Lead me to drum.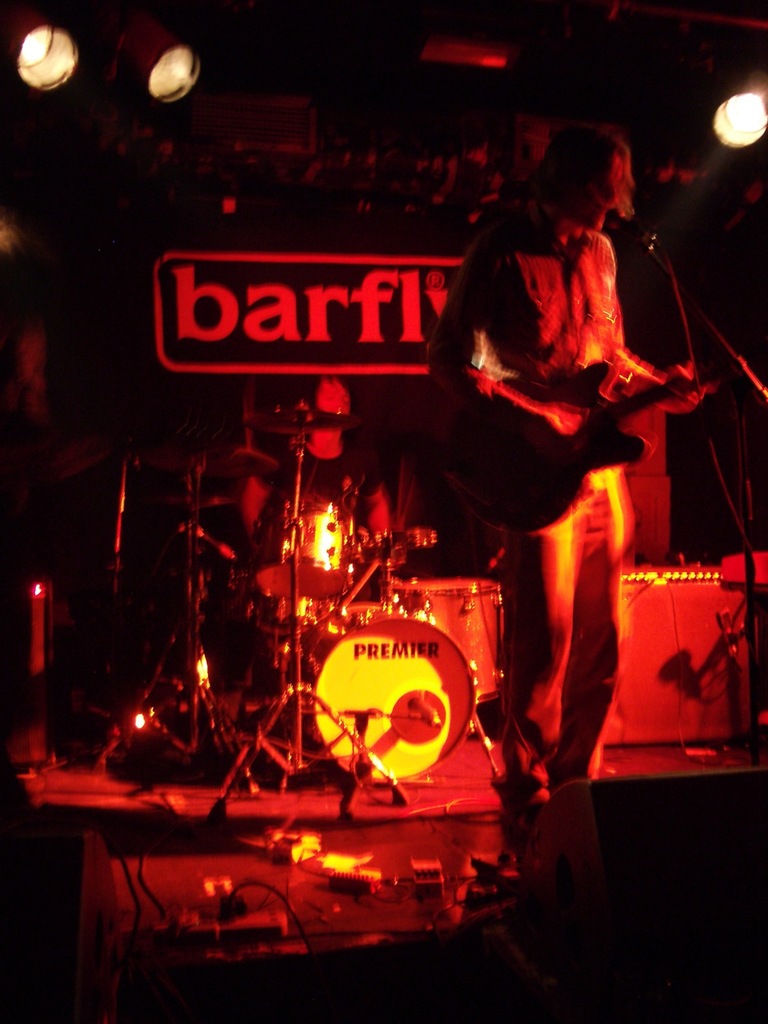
Lead to (388,576,502,705).
